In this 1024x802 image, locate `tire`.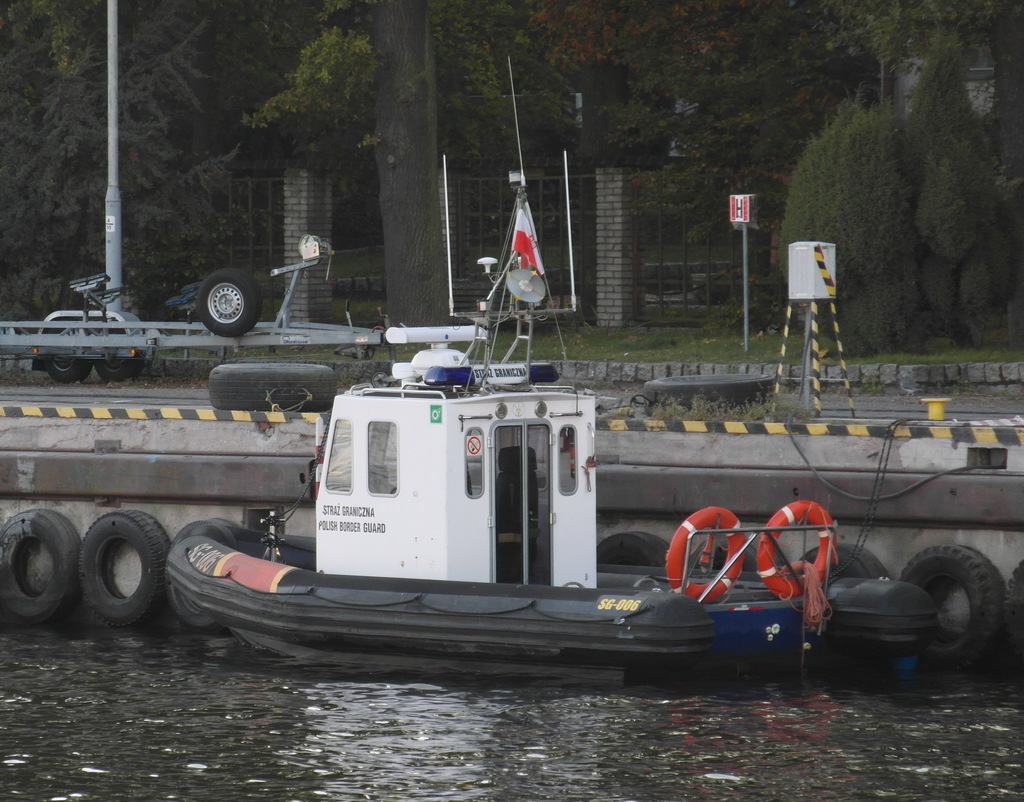
Bounding box: (x1=93, y1=360, x2=142, y2=386).
